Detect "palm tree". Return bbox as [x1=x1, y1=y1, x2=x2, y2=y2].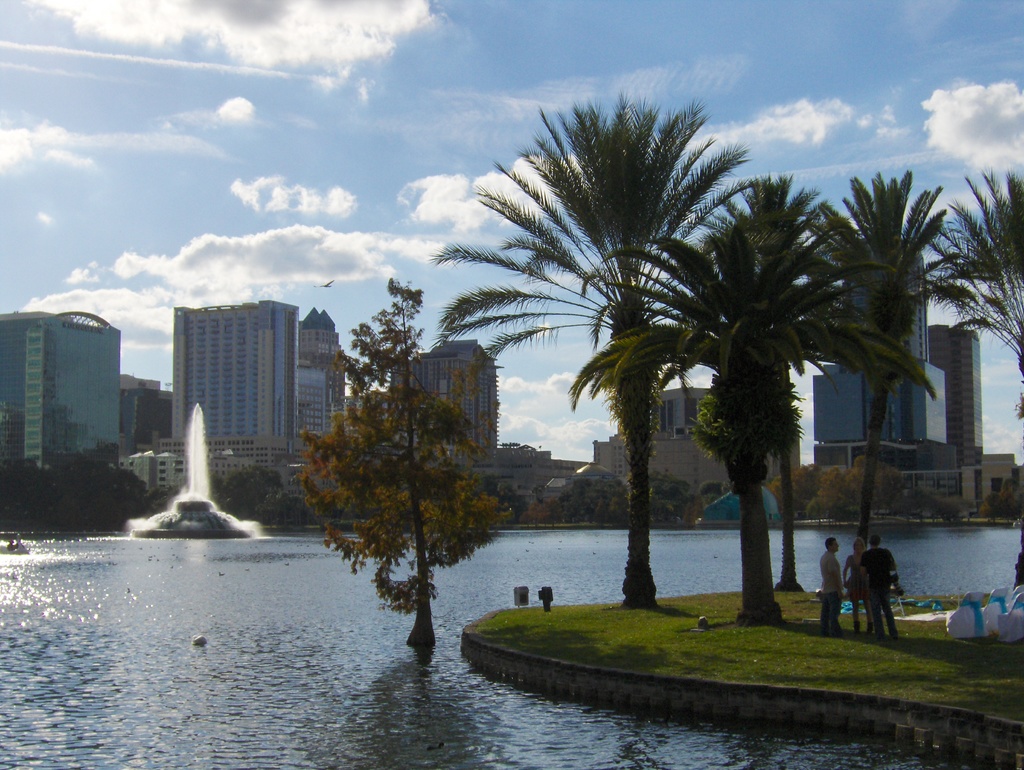
[x1=934, y1=184, x2=1021, y2=428].
